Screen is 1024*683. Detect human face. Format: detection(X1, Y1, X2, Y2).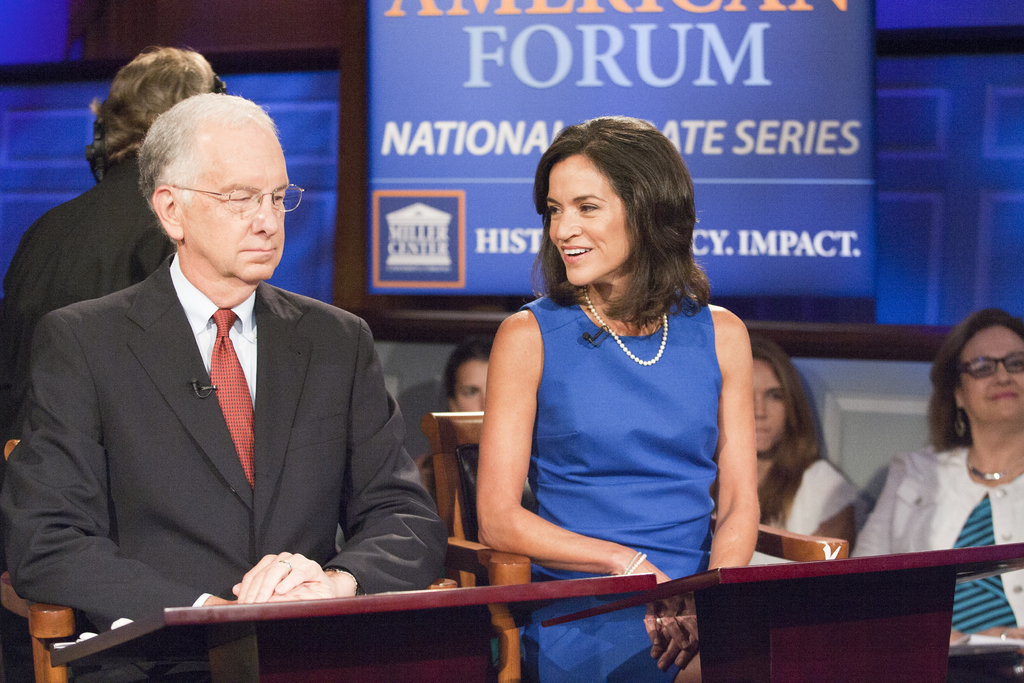
detection(754, 361, 787, 451).
